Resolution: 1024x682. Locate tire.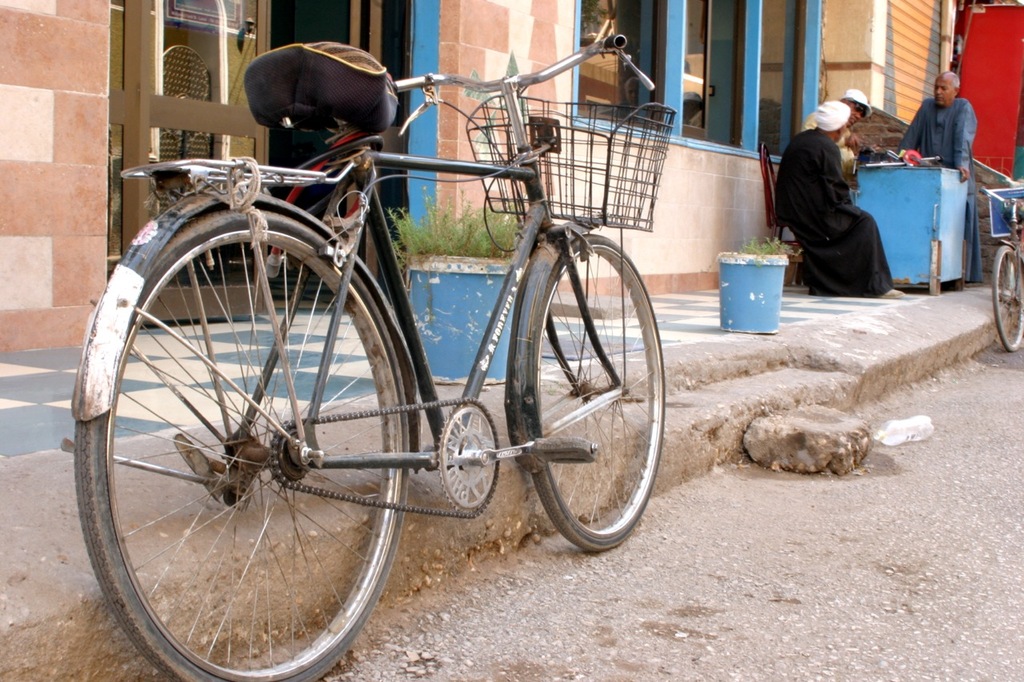
<box>995,239,1023,353</box>.
